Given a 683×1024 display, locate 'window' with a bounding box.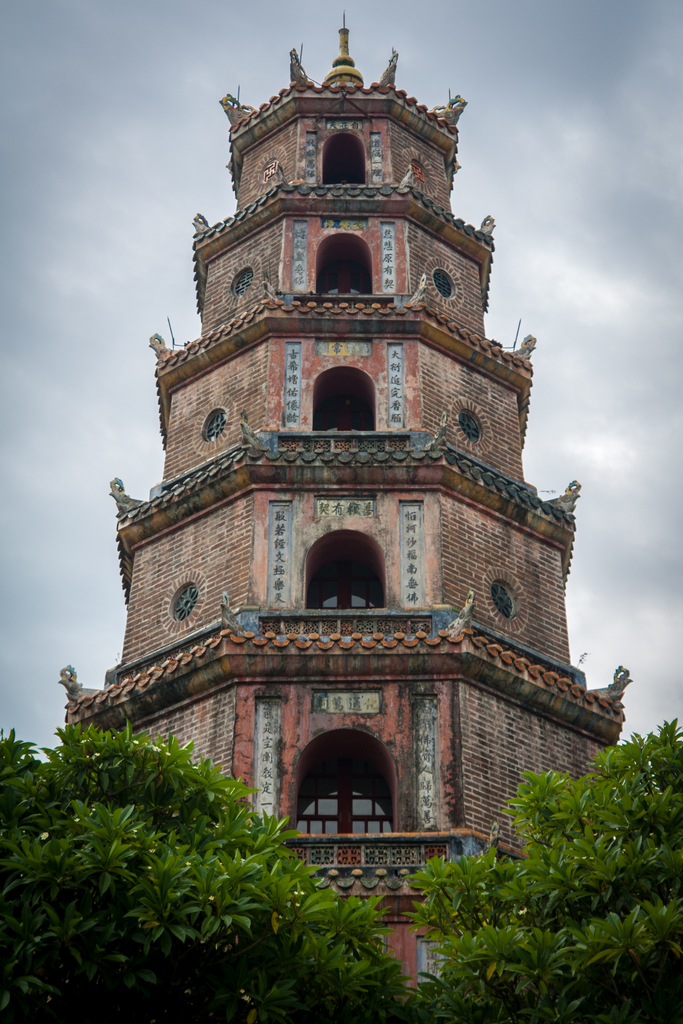
Located: (x1=288, y1=532, x2=390, y2=627).
